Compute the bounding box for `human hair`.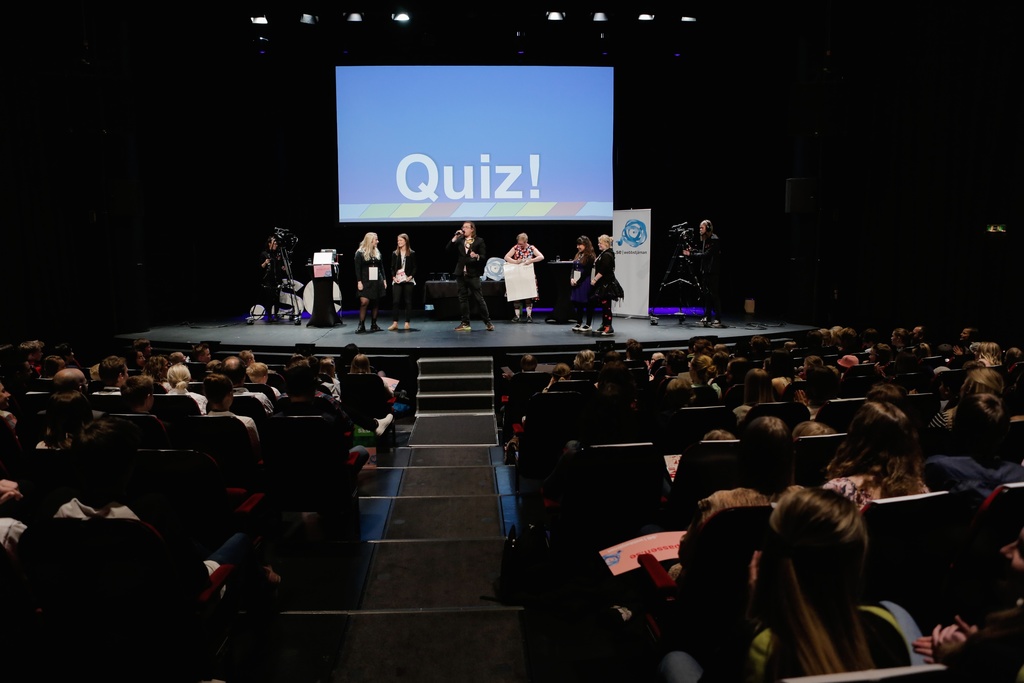
rect(755, 484, 874, 682).
